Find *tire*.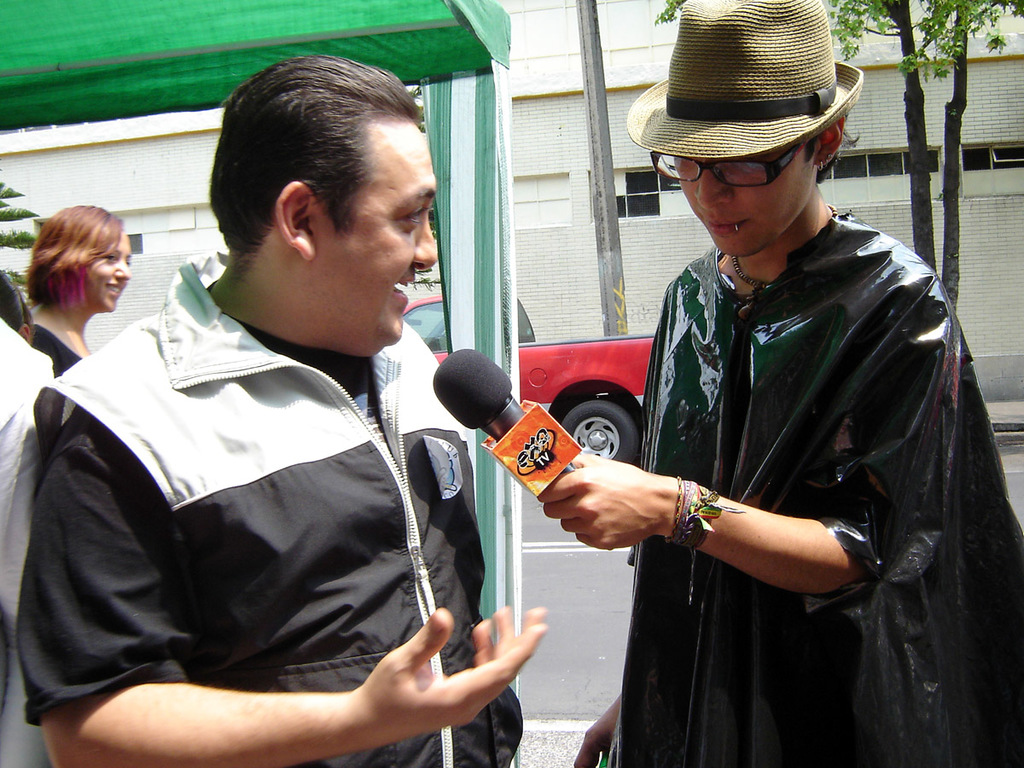
box(558, 401, 638, 464).
